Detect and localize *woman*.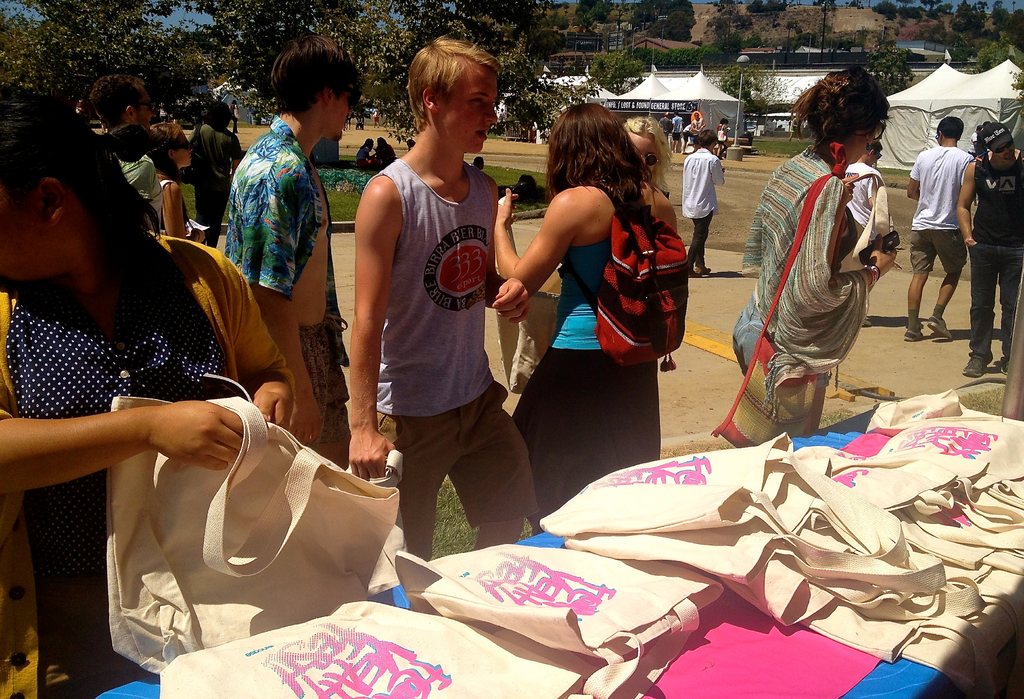
Localized at <box>0,97,297,698</box>.
